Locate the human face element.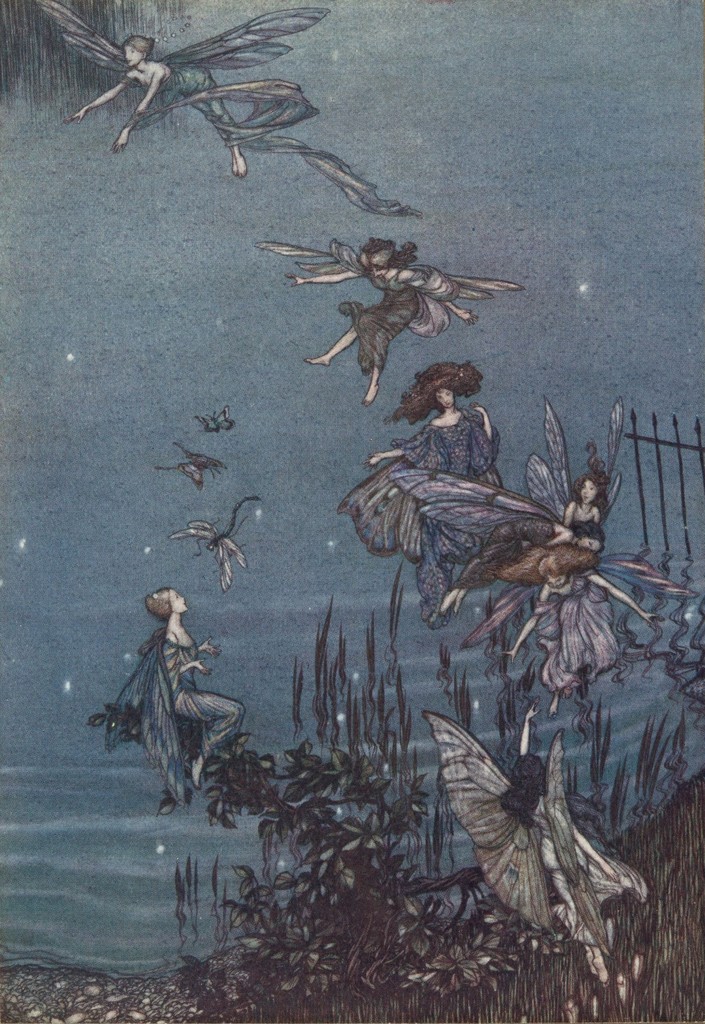
Element bbox: (x1=549, y1=576, x2=565, y2=588).
